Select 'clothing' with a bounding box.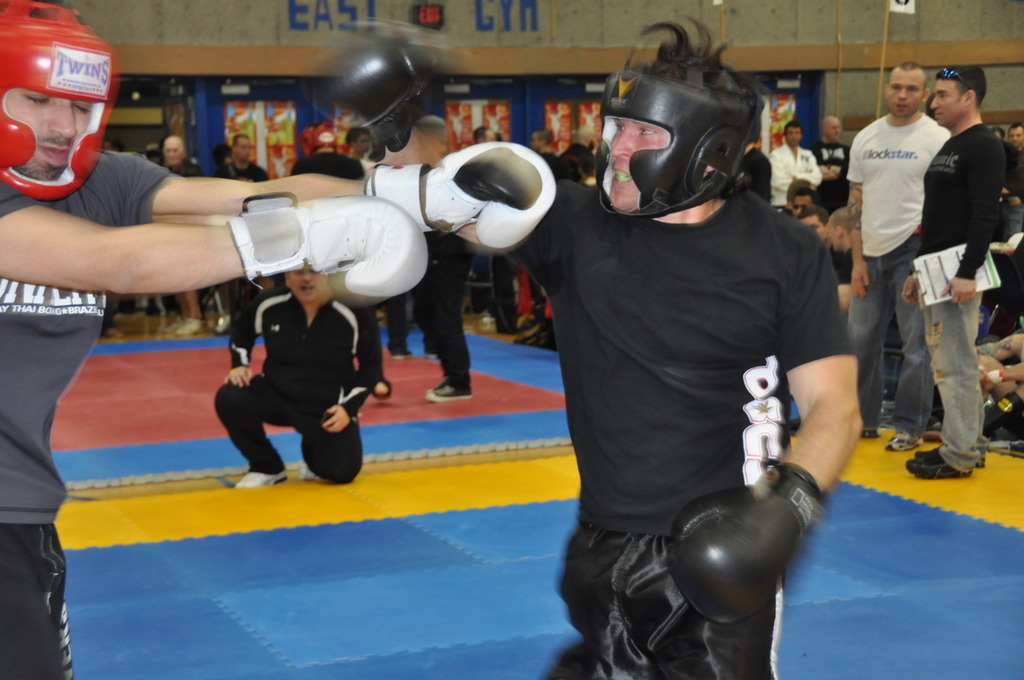
l=167, t=155, r=200, b=176.
